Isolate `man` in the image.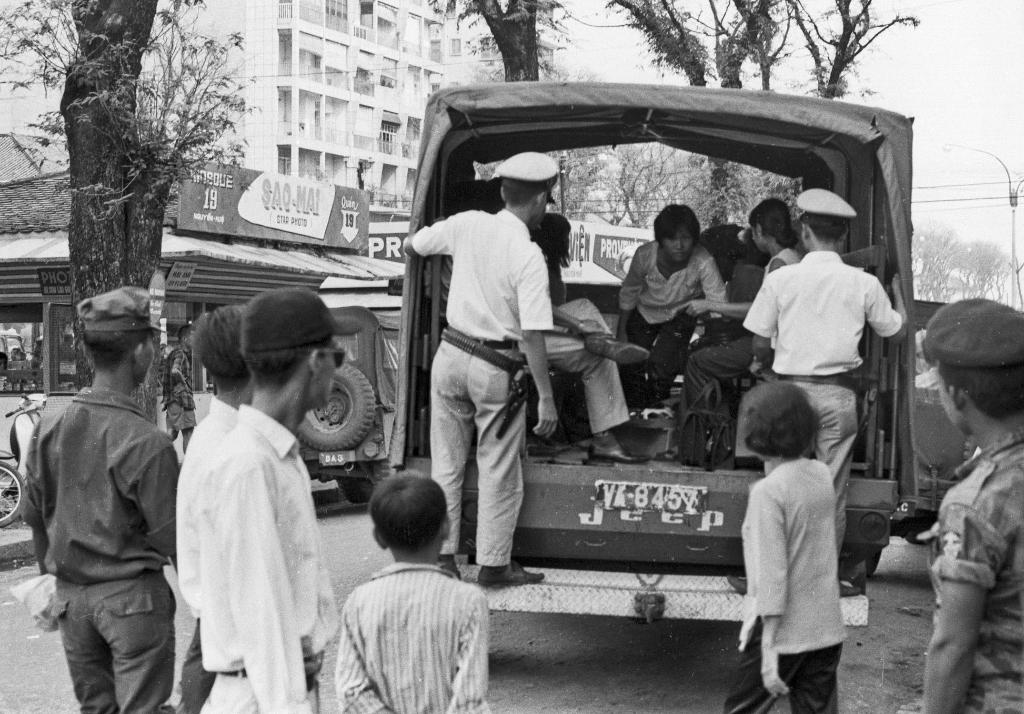
Isolated region: BBox(924, 303, 1023, 713).
